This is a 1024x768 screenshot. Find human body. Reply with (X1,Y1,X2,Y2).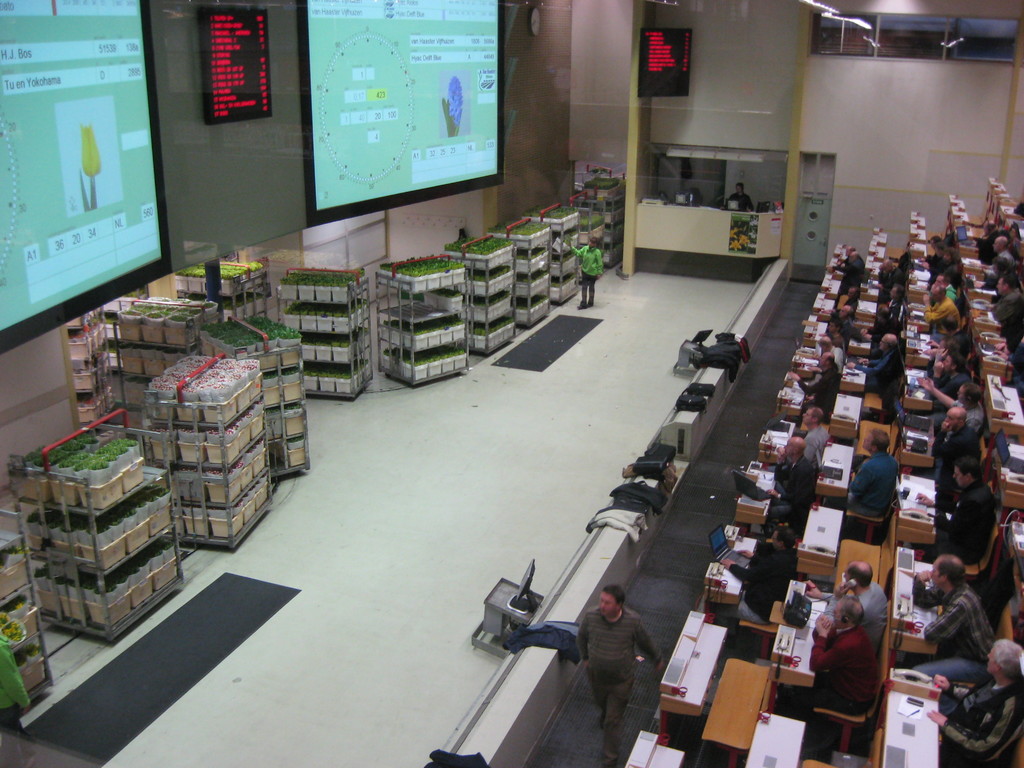
(911,573,995,684).
